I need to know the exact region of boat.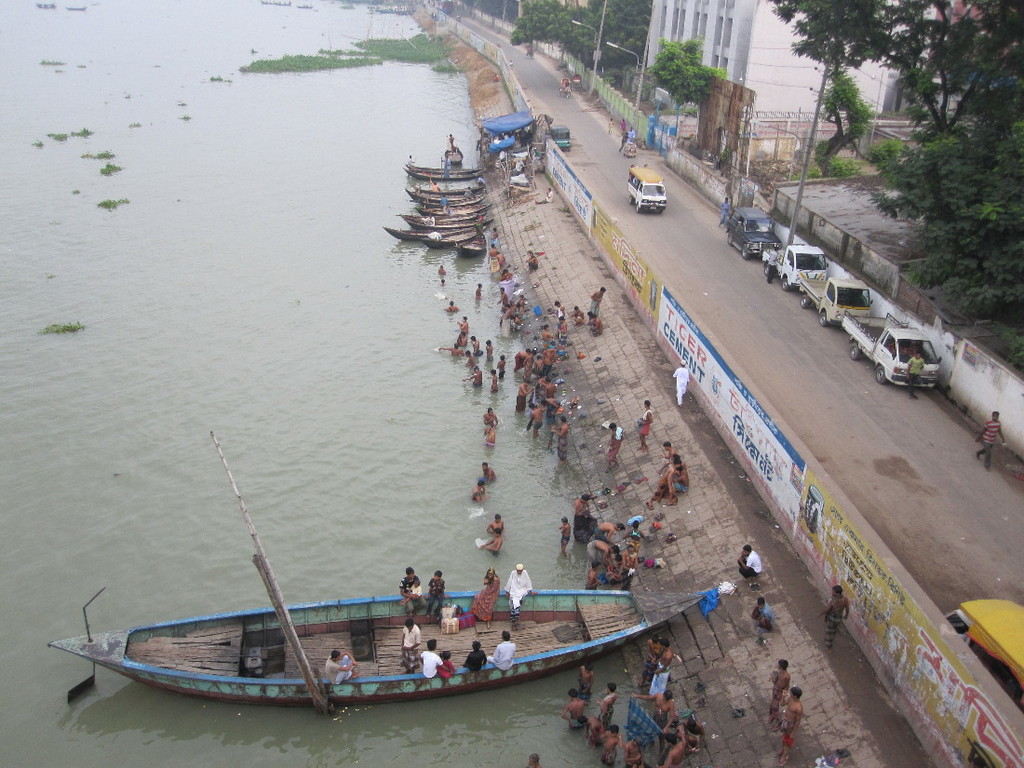
Region: bbox=(404, 189, 485, 205).
